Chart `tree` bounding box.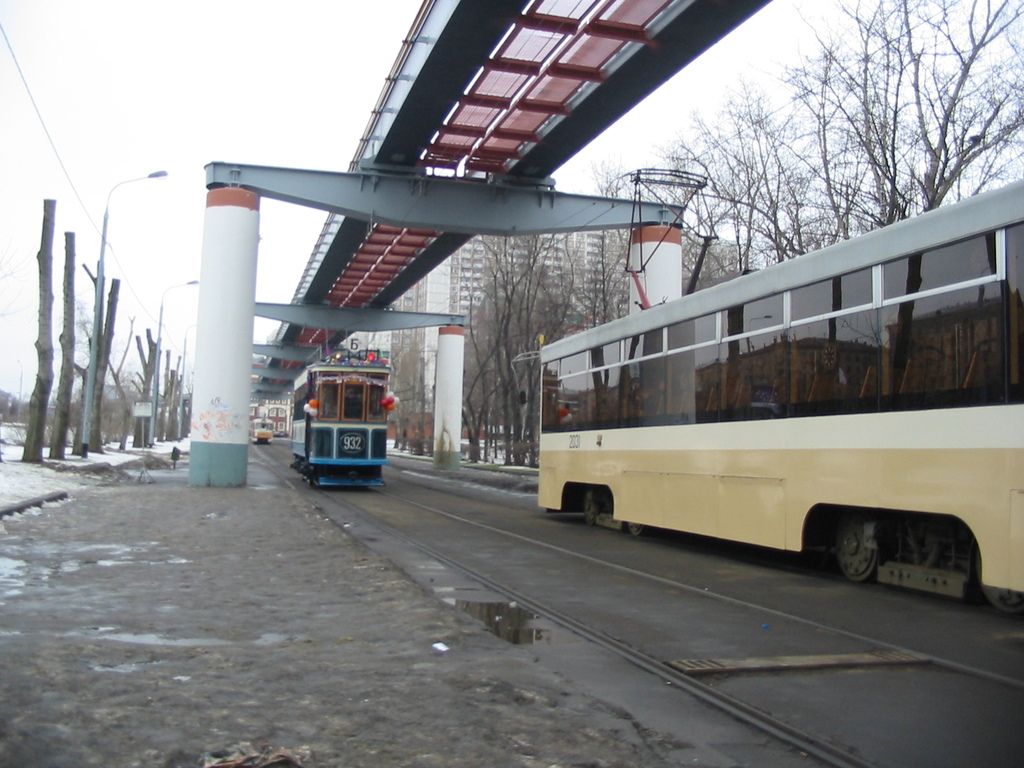
Charted: Rect(89, 374, 141, 442).
